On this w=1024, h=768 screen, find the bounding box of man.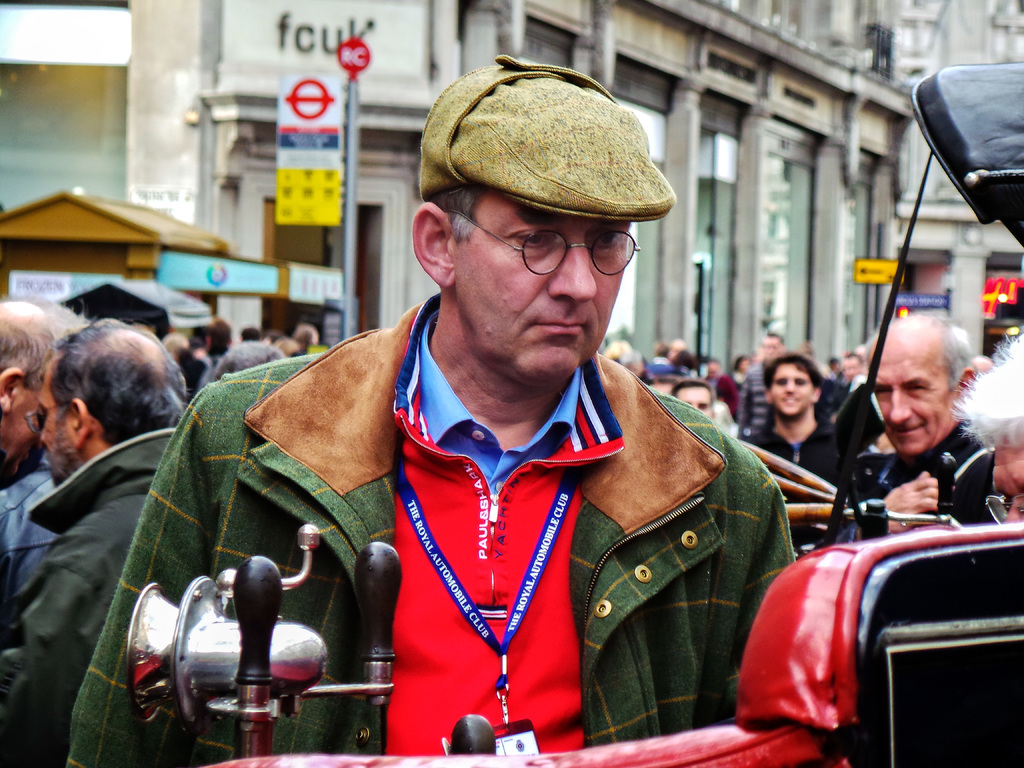
Bounding box: bbox=[948, 332, 1023, 526].
